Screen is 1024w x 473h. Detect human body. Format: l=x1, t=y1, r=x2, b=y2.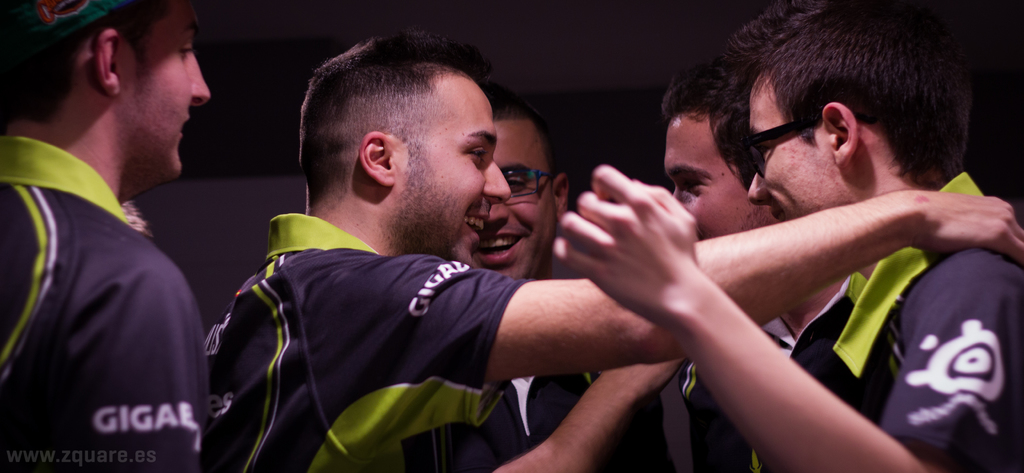
l=1, t=1, r=223, b=472.
